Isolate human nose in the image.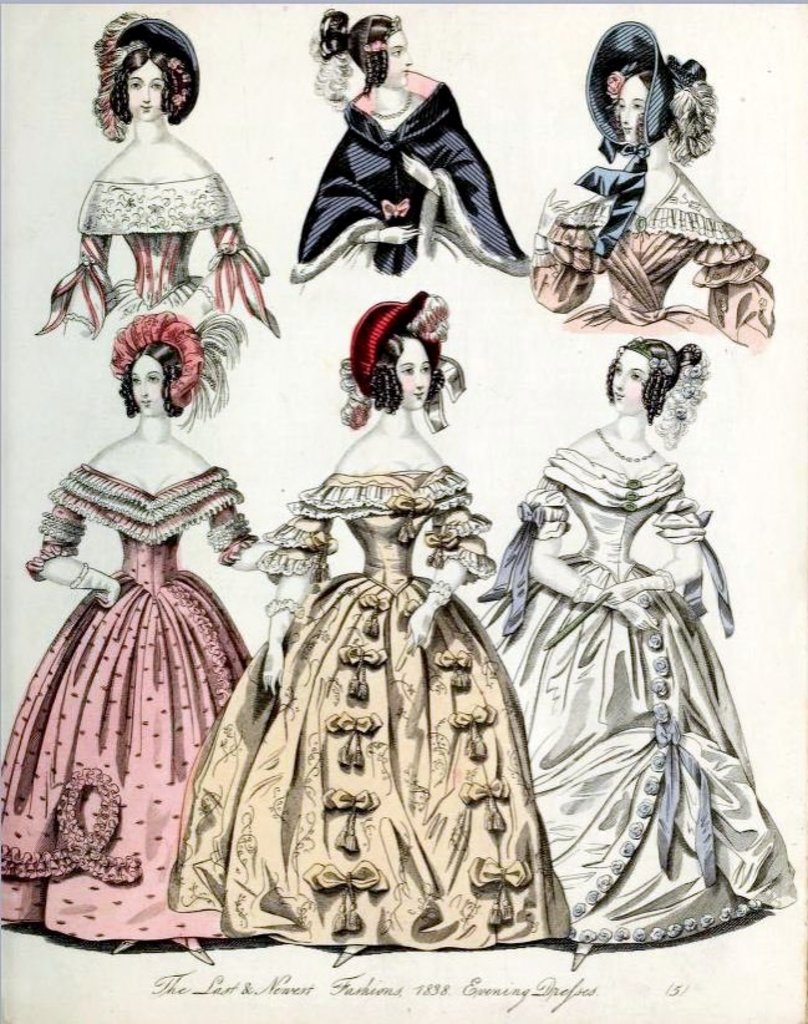
Isolated region: (138,380,144,396).
